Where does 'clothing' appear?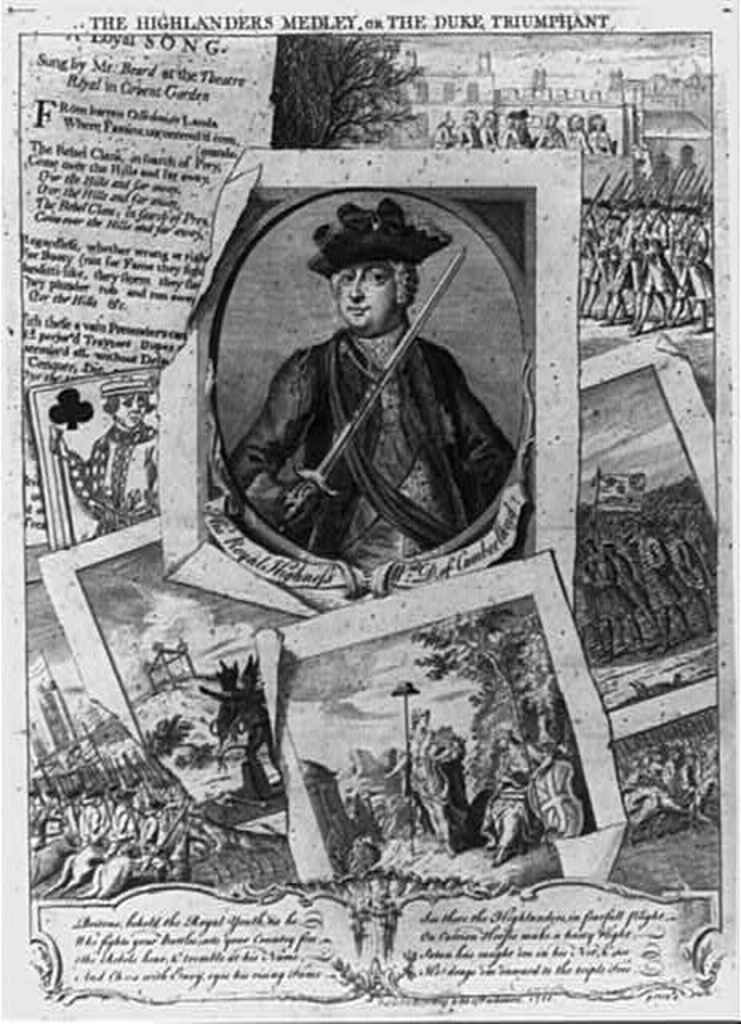
Appears at locate(230, 323, 509, 563).
